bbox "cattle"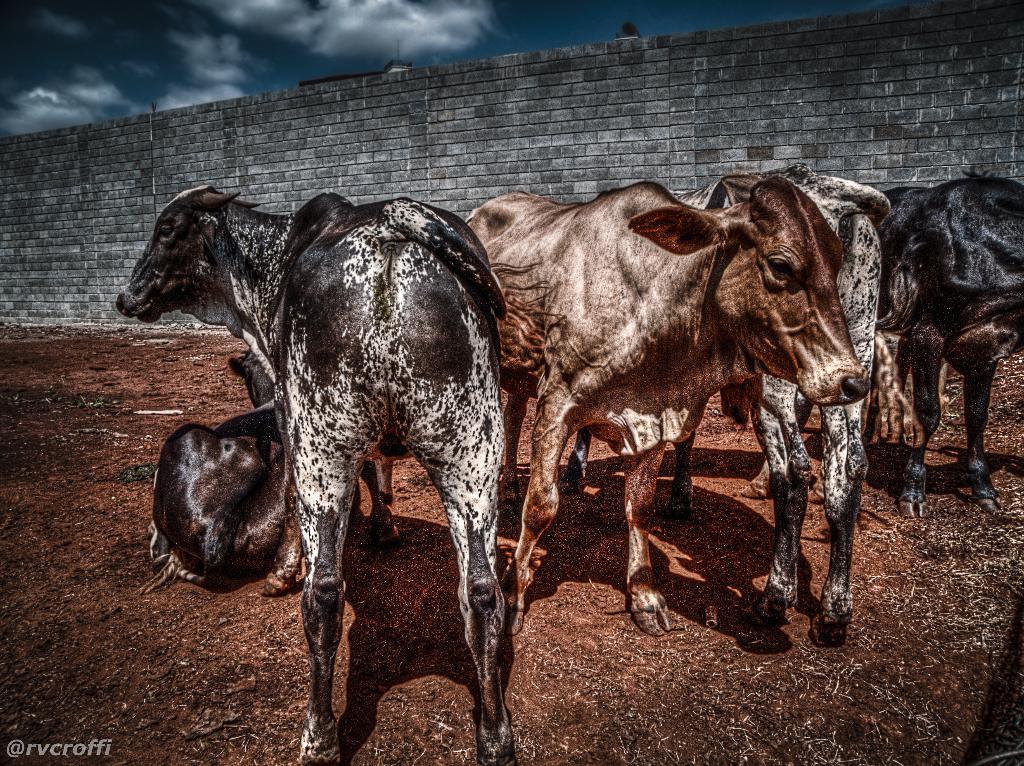
pyautogui.locateOnScreen(874, 174, 1023, 521)
